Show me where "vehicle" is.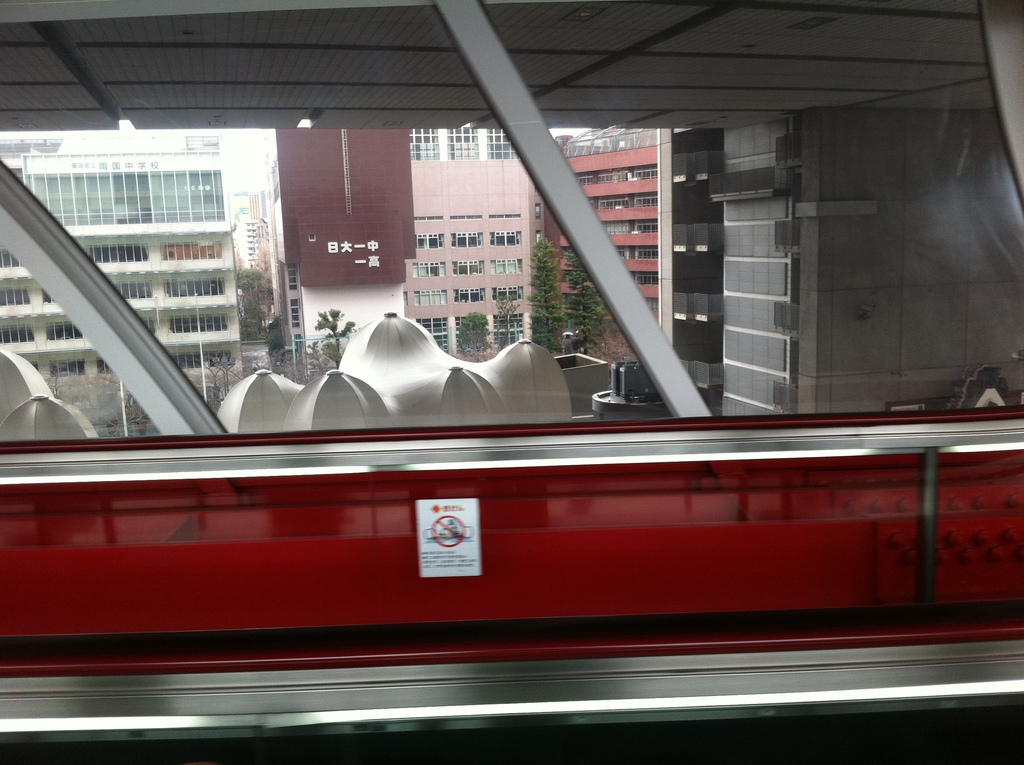
"vehicle" is at {"left": 0, "top": 0, "right": 1023, "bottom": 764}.
